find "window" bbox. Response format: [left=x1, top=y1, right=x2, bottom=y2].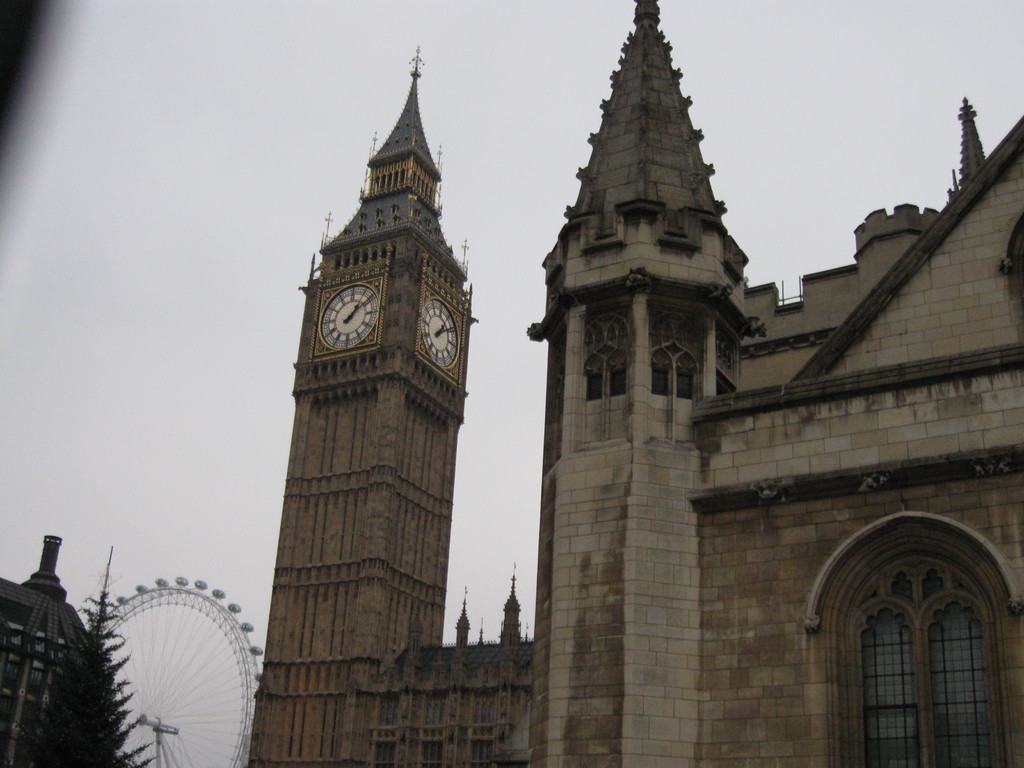
[left=584, top=359, right=625, bottom=396].
